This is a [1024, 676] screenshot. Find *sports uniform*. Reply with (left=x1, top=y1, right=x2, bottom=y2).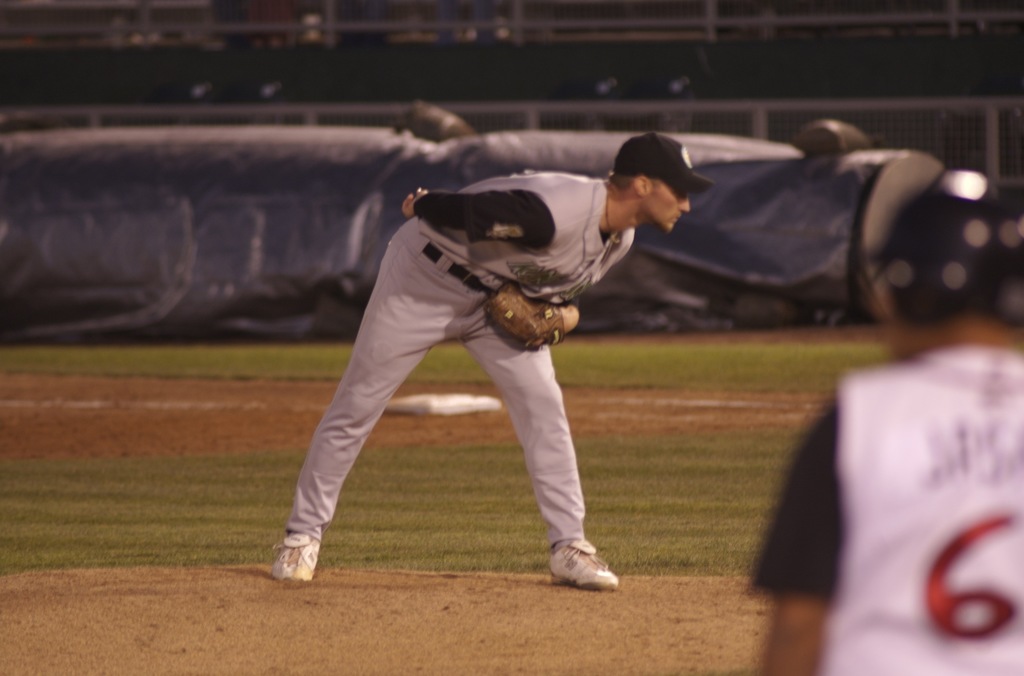
(left=287, top=178, right=642, bottom=551).
